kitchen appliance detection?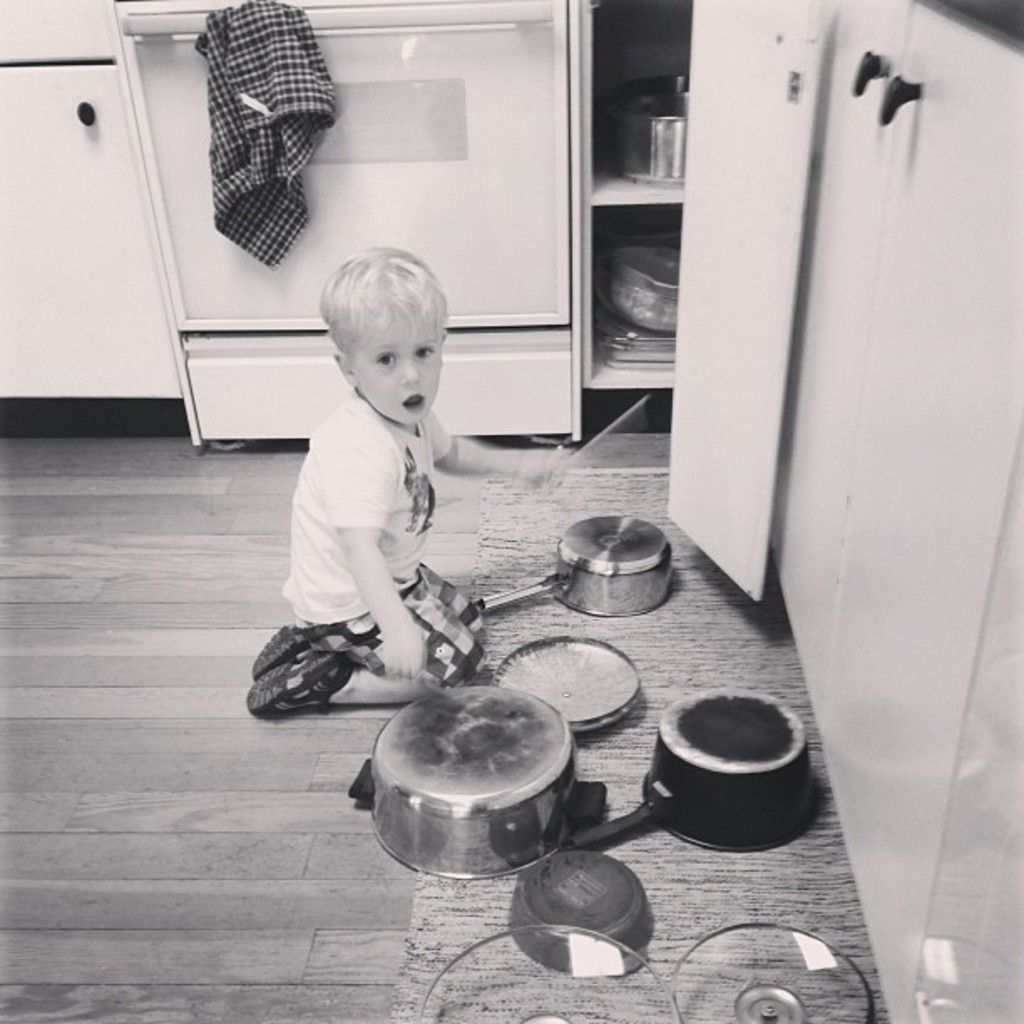
607, 77, 686, 181
